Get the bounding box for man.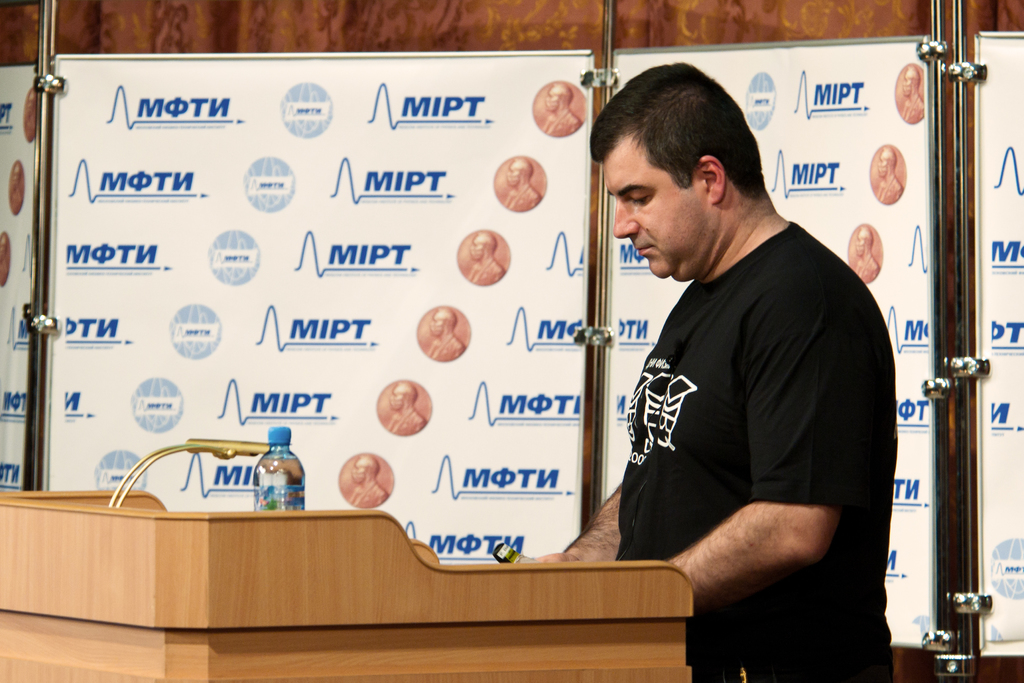
464/232/505/287.
